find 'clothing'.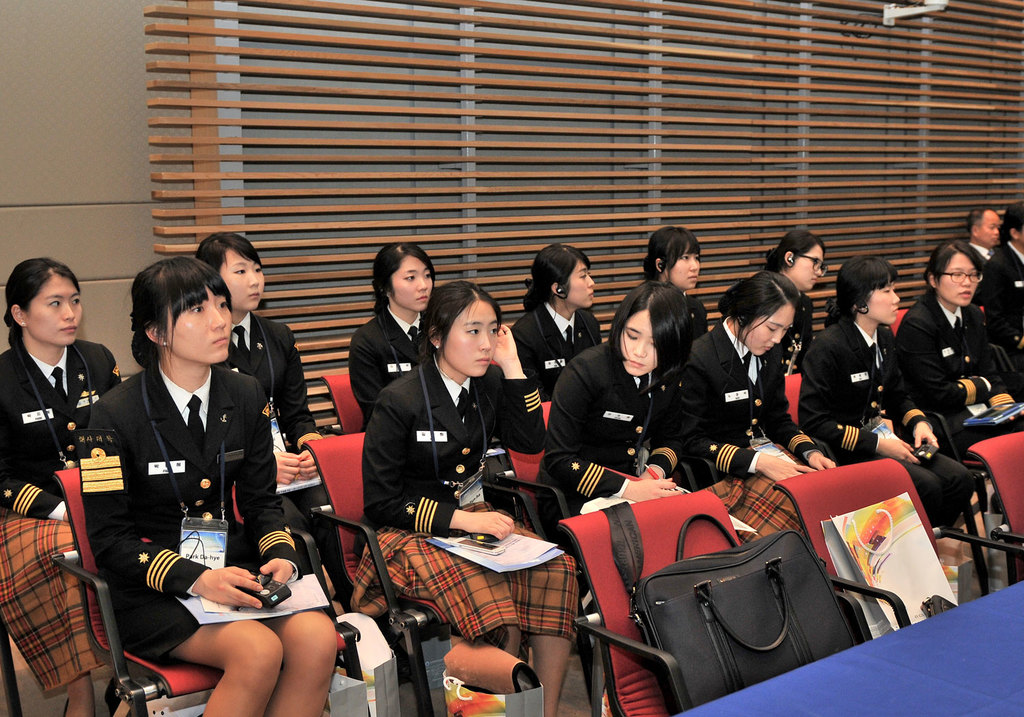
{"left": 796, "top": 313, "right": 980, "bottom": 531}.
